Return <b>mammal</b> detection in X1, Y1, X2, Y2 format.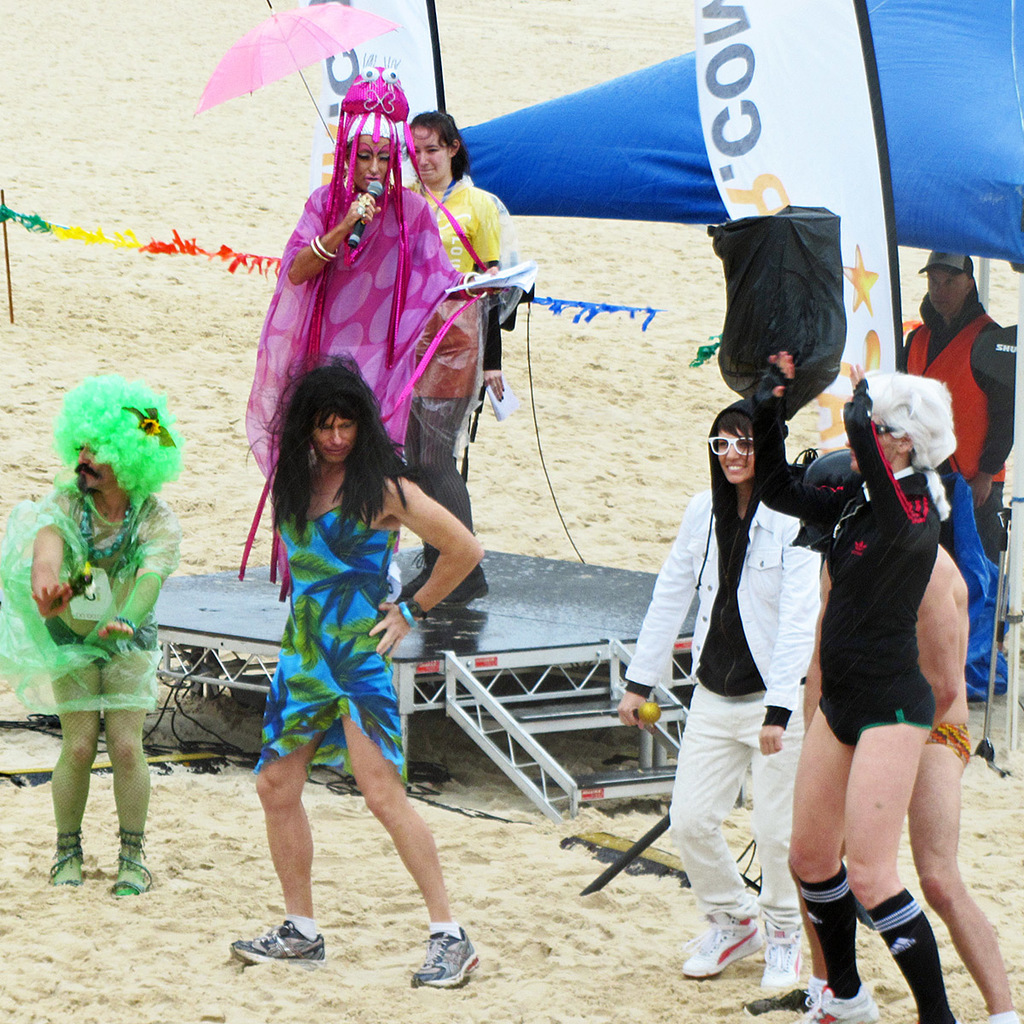
614, 403, 823, 992.
